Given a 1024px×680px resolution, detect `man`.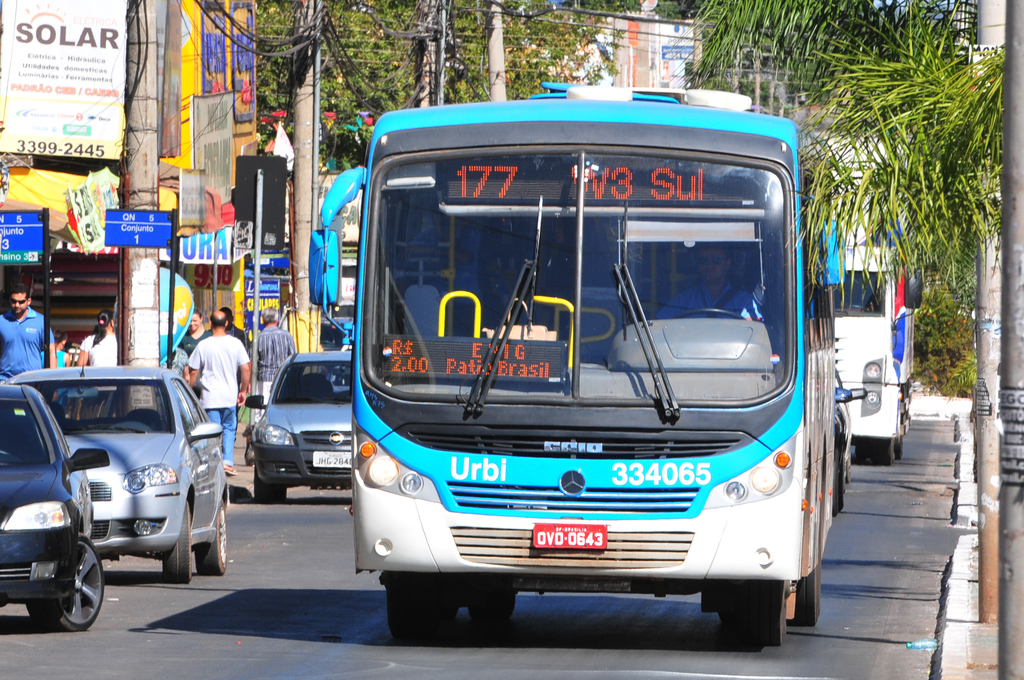
0/282/57/386.
